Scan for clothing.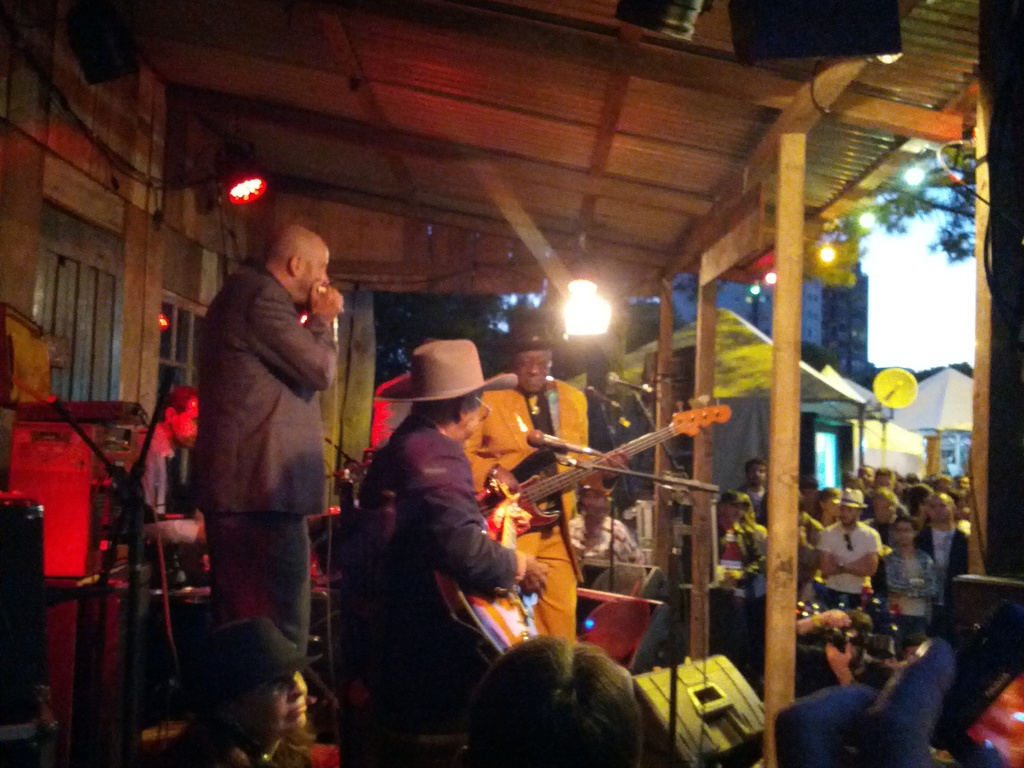
Scan result: (left=356, top=413, right=527, bottom=729).
